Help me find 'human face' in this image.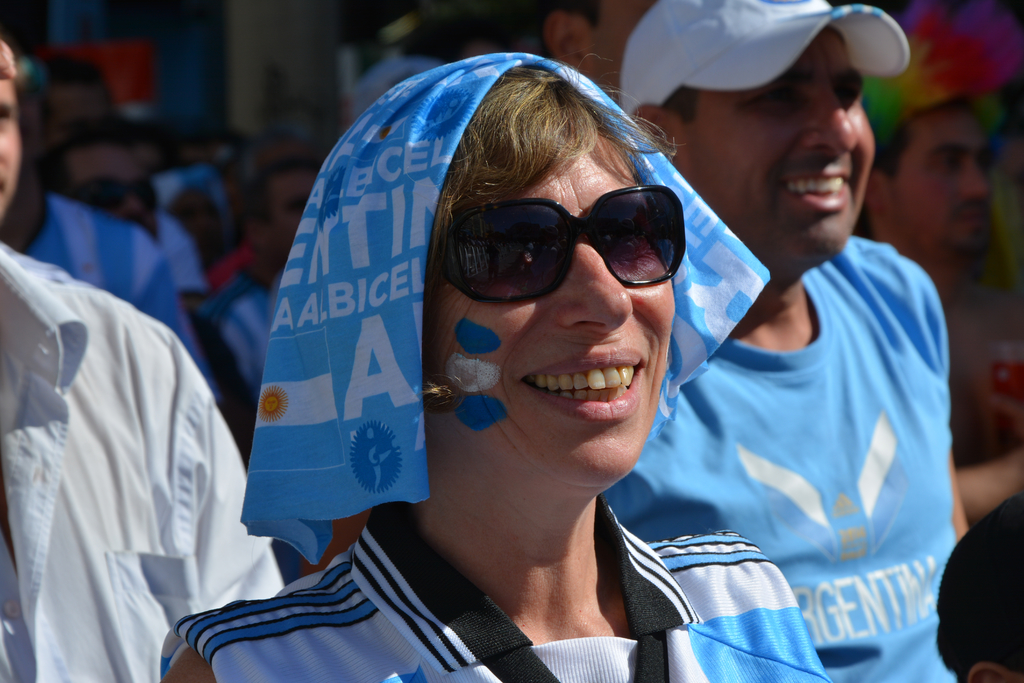
Found it: (904,110,995,252).
